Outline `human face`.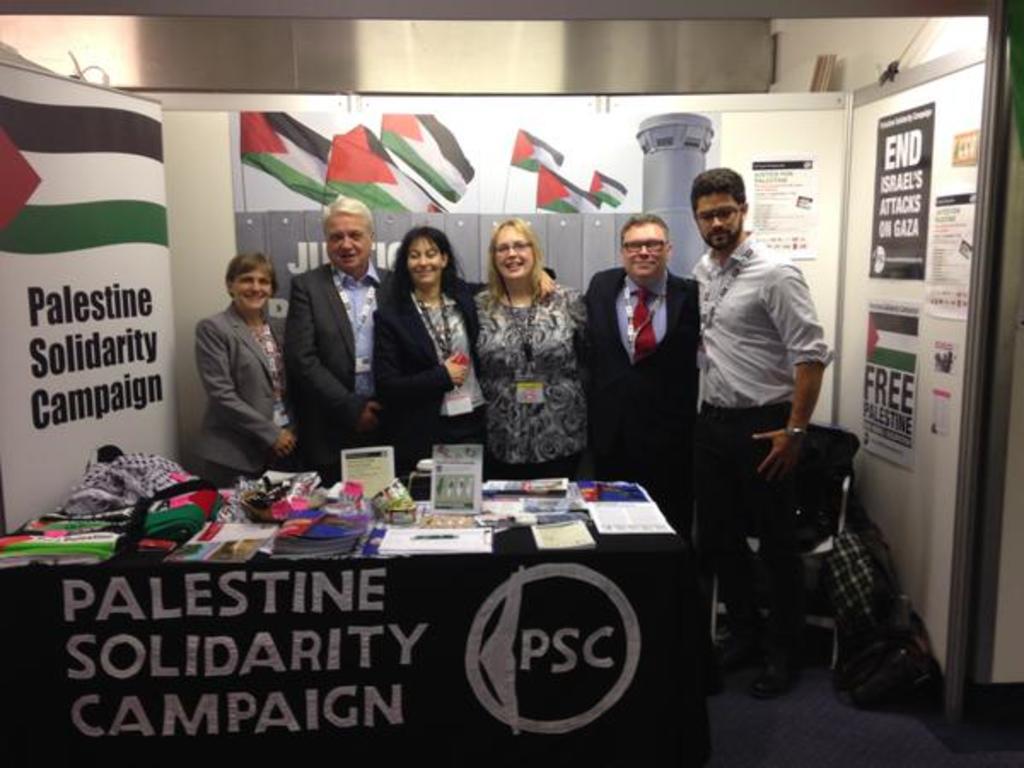
Outline: (left=403, top=239, right=444, bottom=283).
